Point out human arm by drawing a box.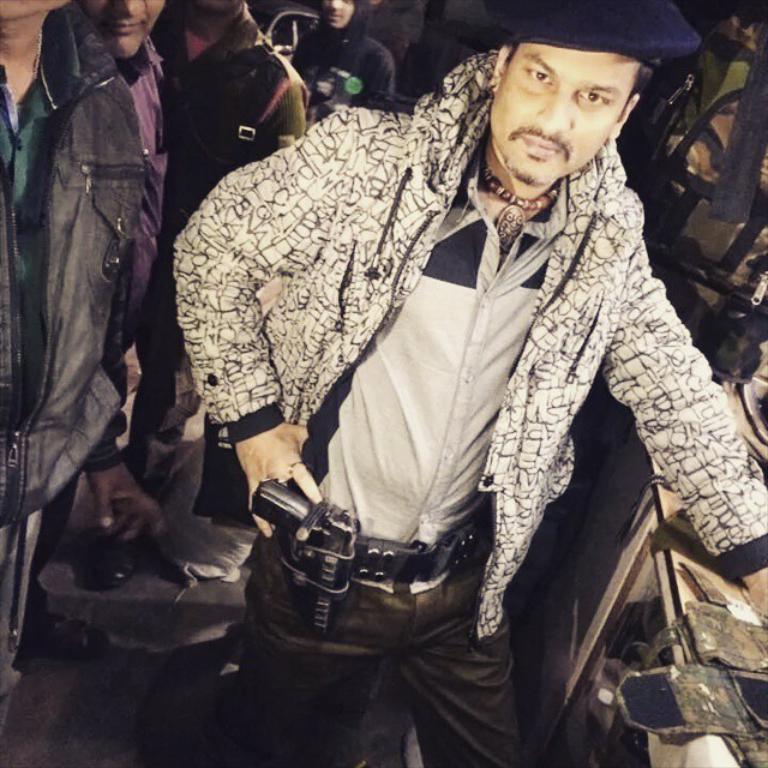
select_region(606, 242, 733, 566).
